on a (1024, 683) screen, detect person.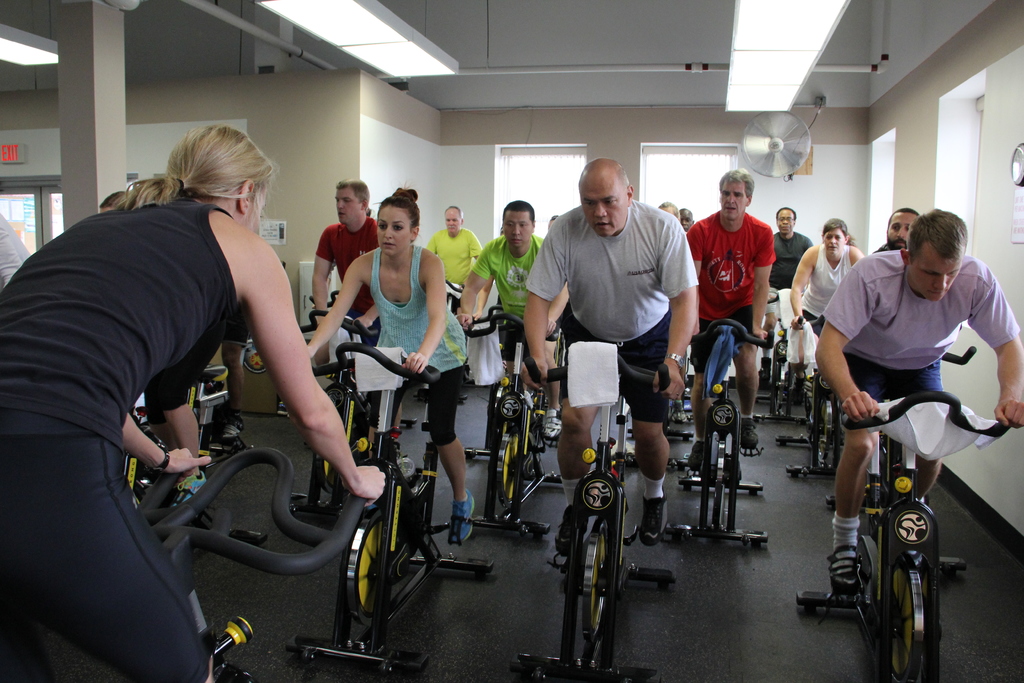
(299, 179, 477, 551).
